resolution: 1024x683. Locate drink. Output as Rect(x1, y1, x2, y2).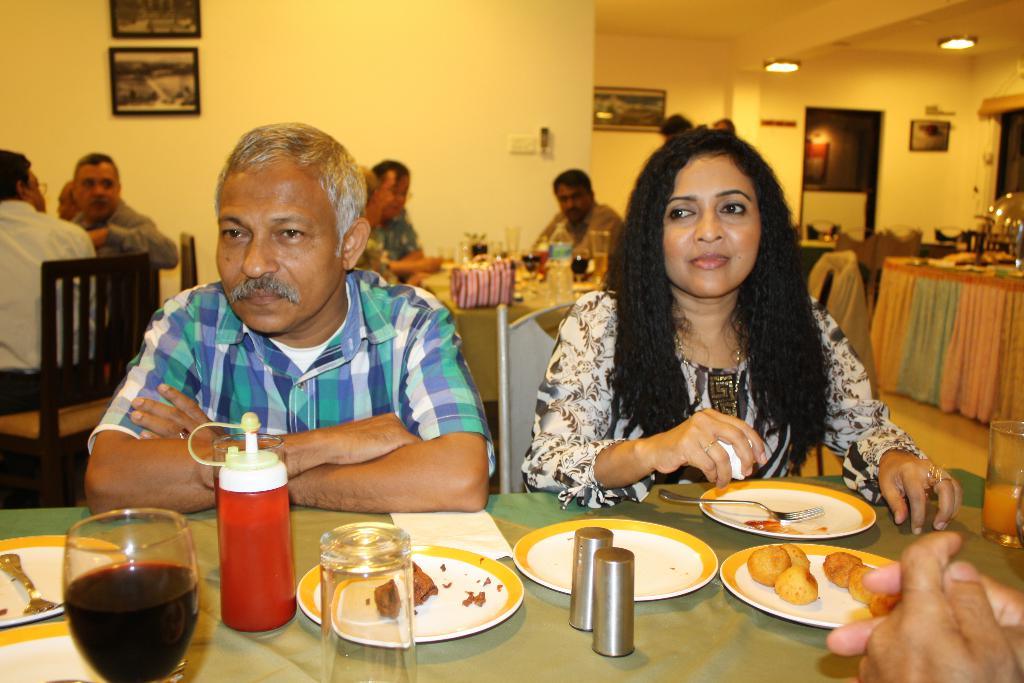
Rect(471, 243, 486, 253).
